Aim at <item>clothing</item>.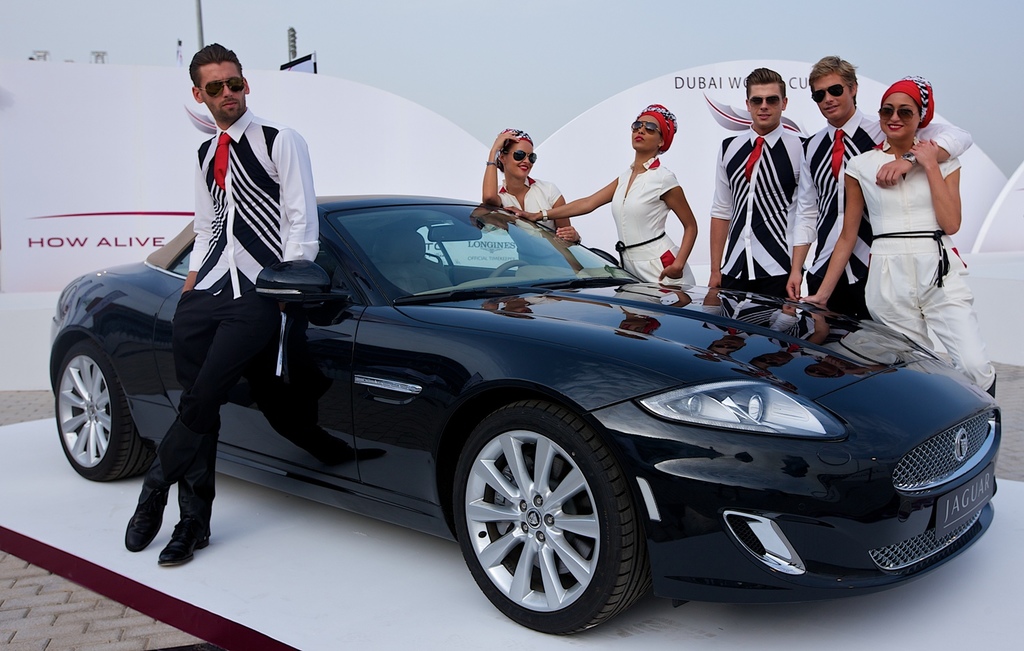
Aimed at (left=800, top=109, right=956, bottom=348).
